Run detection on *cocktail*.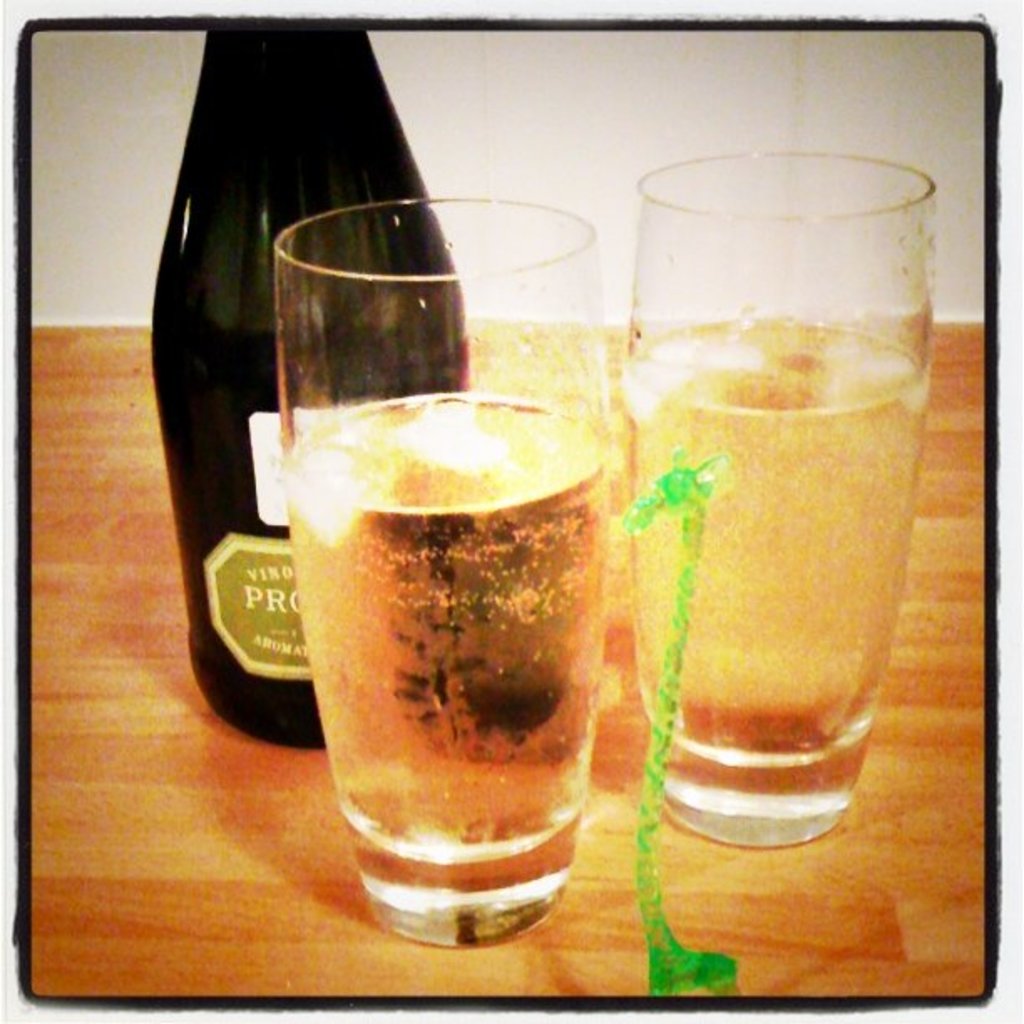
Result: 612,144,940,848.
